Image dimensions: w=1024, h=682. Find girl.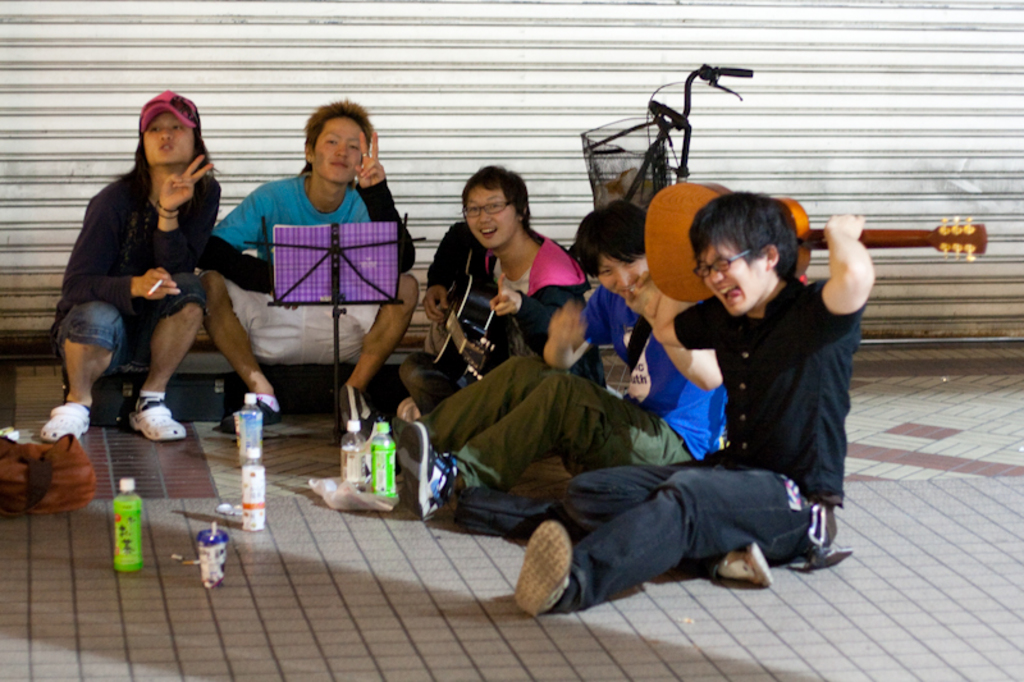
(left=37, top=90, right=220, bottom=445).
